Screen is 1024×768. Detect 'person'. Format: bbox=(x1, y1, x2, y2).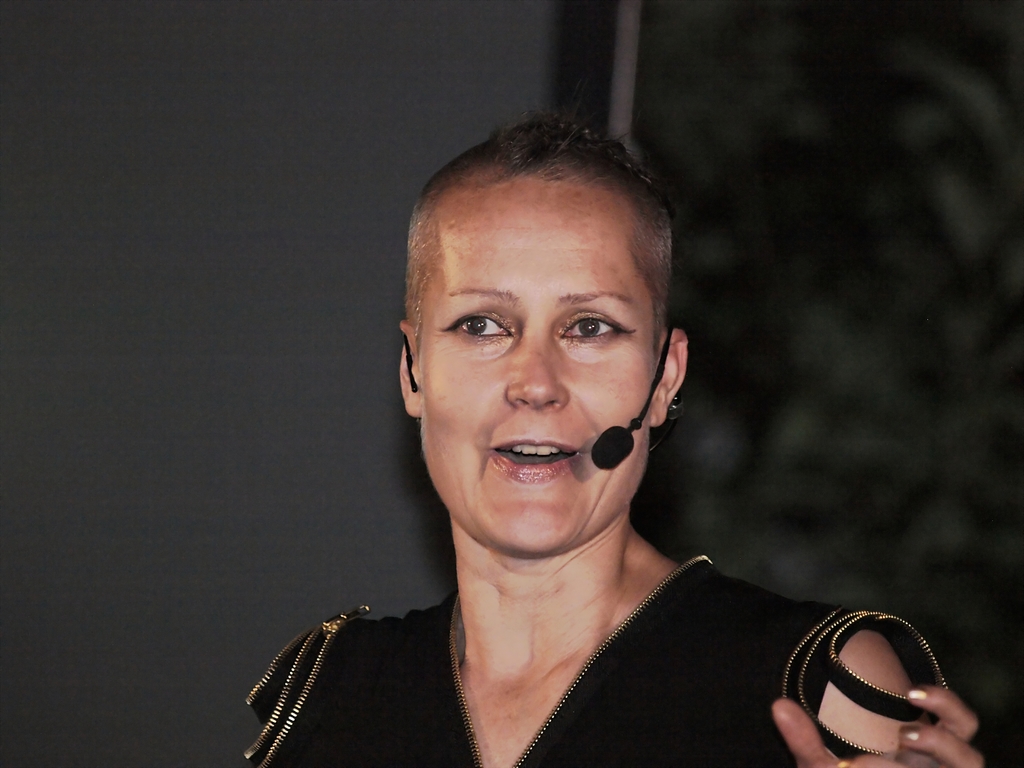
bbox=(247, 120, 980, 767).
